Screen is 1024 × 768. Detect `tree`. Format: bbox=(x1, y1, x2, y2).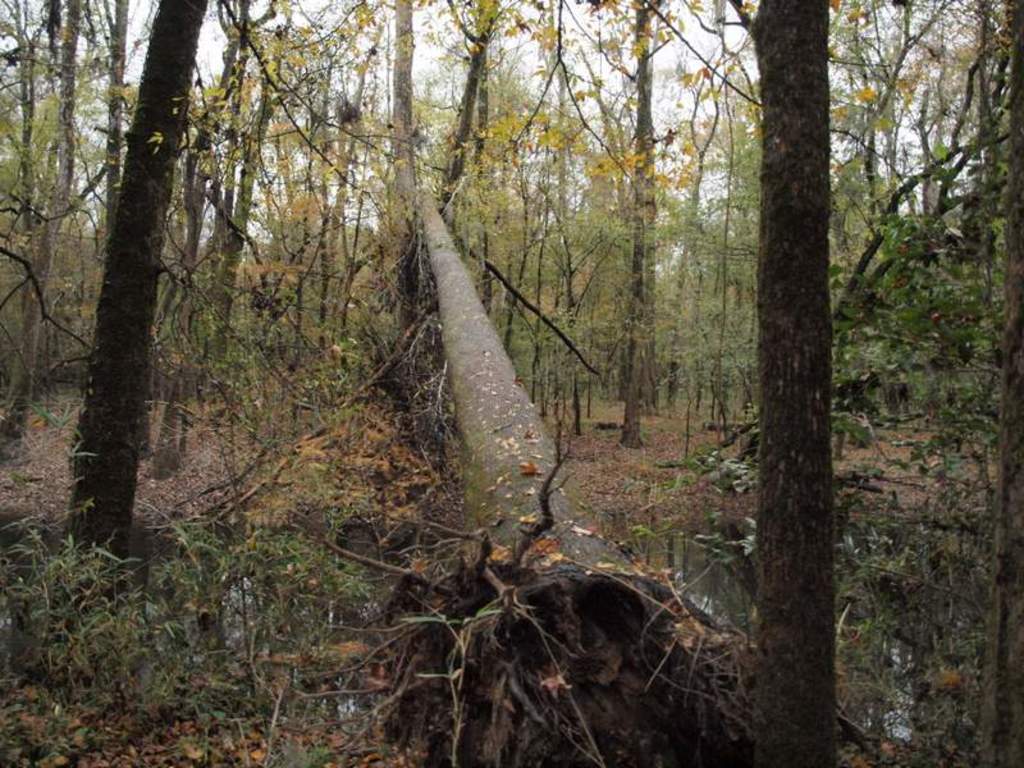
bbox=(170, 0, 312, 460).
